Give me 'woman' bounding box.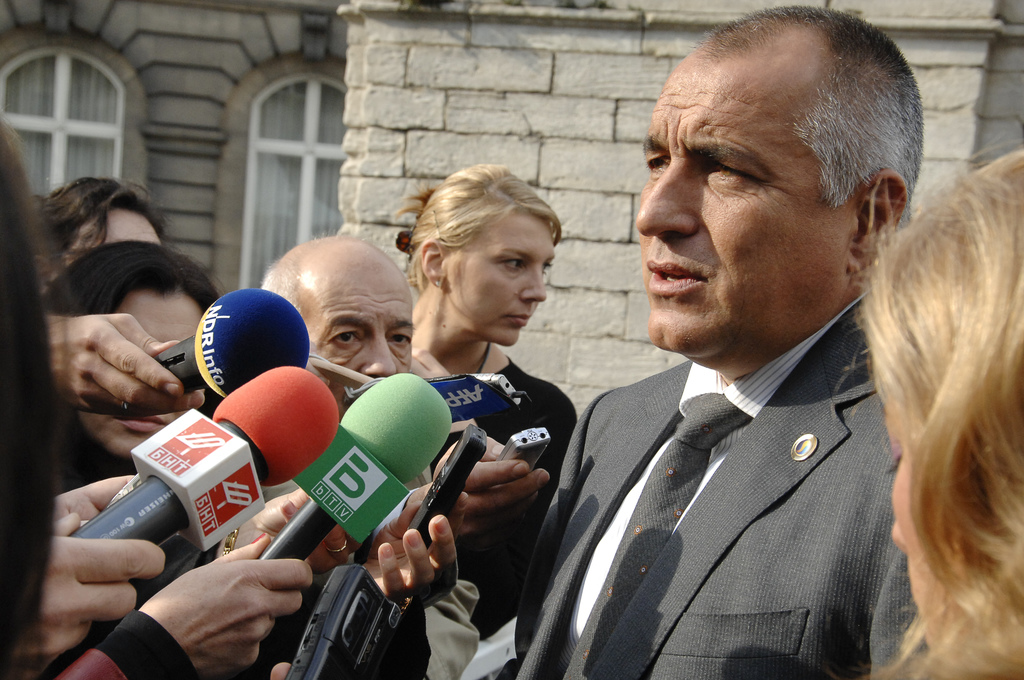
locate(30, 230, 246, 498).
